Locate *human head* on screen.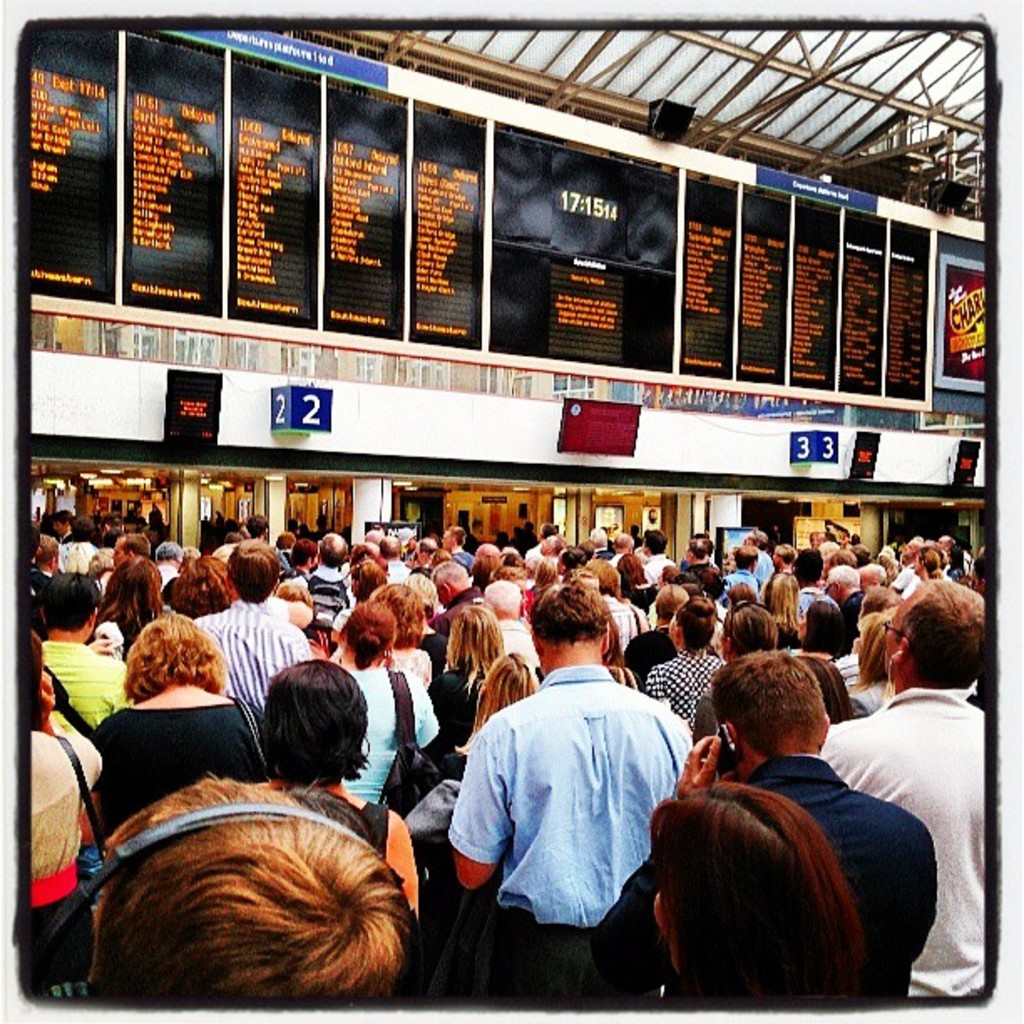
On screen at bbox(885, 576, 982, 693).
